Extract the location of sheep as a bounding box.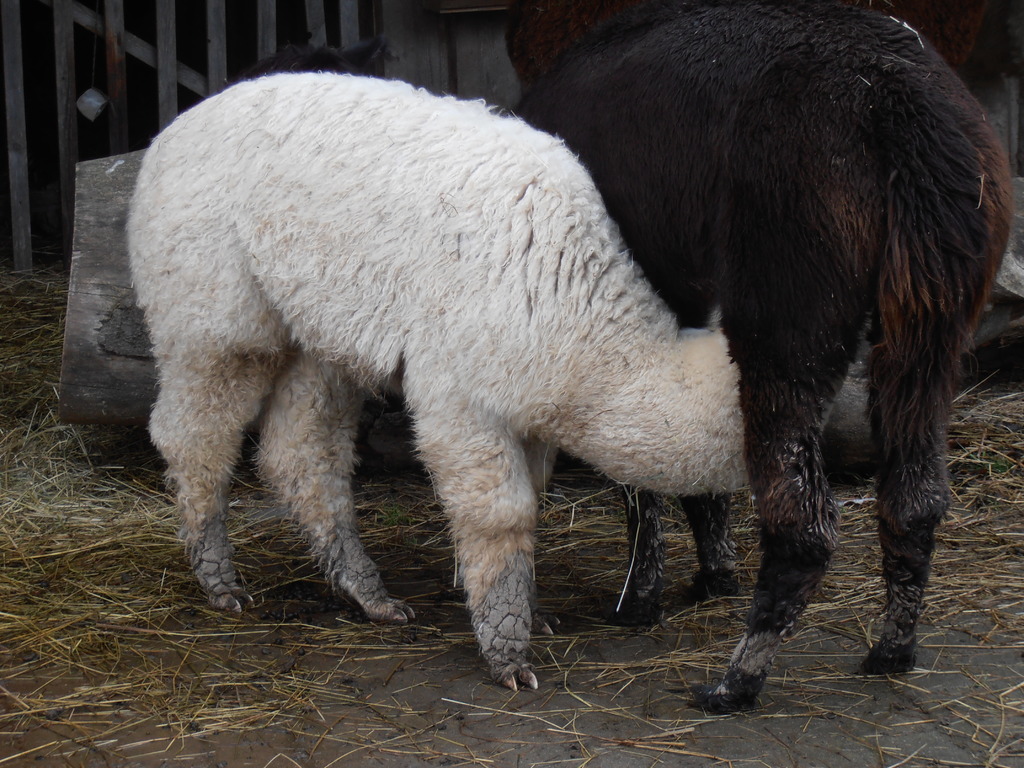
510/0/1012/710.
